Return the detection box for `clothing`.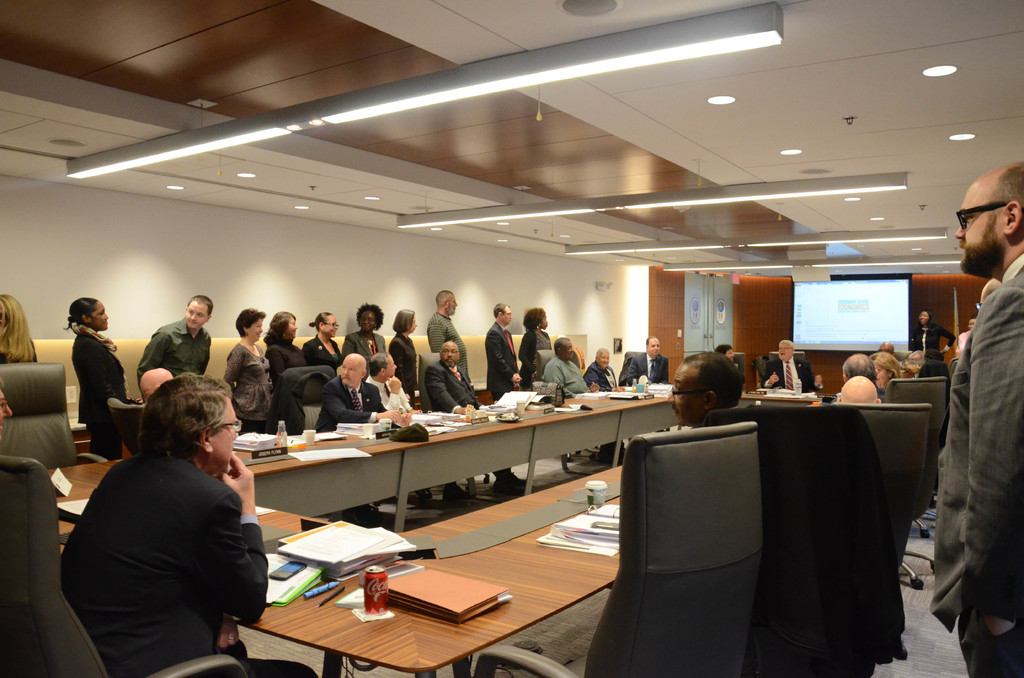
483:316:518:400.
